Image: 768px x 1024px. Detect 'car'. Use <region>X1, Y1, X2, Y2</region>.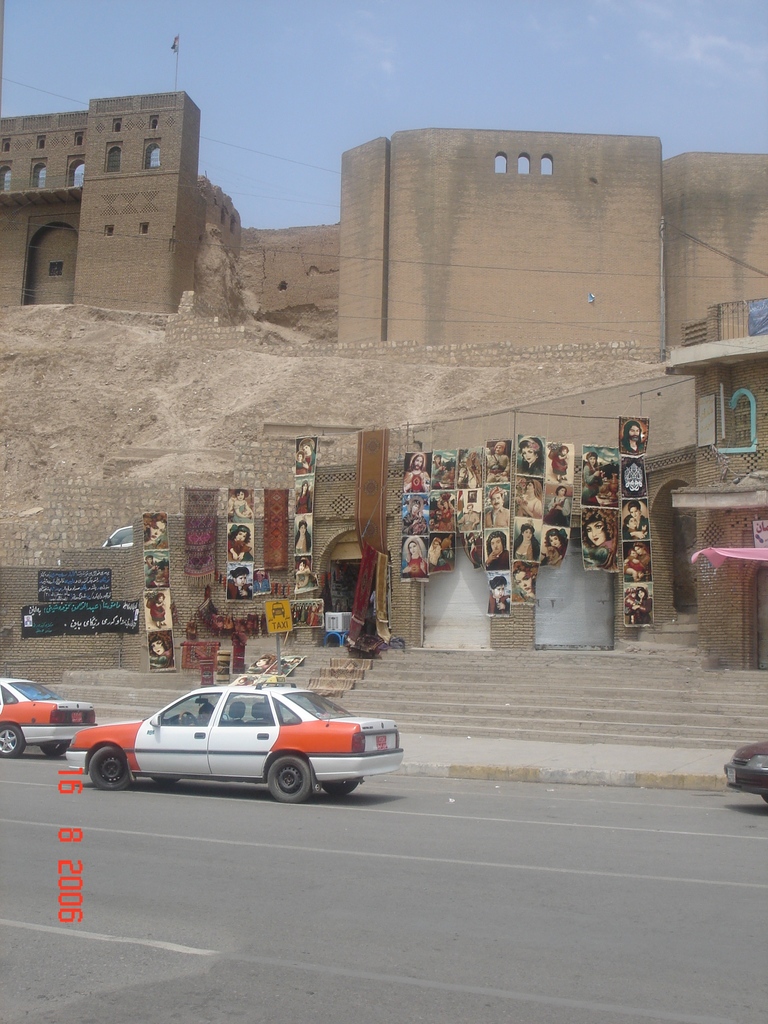
<region>68, 678, 400, 799</region>.
